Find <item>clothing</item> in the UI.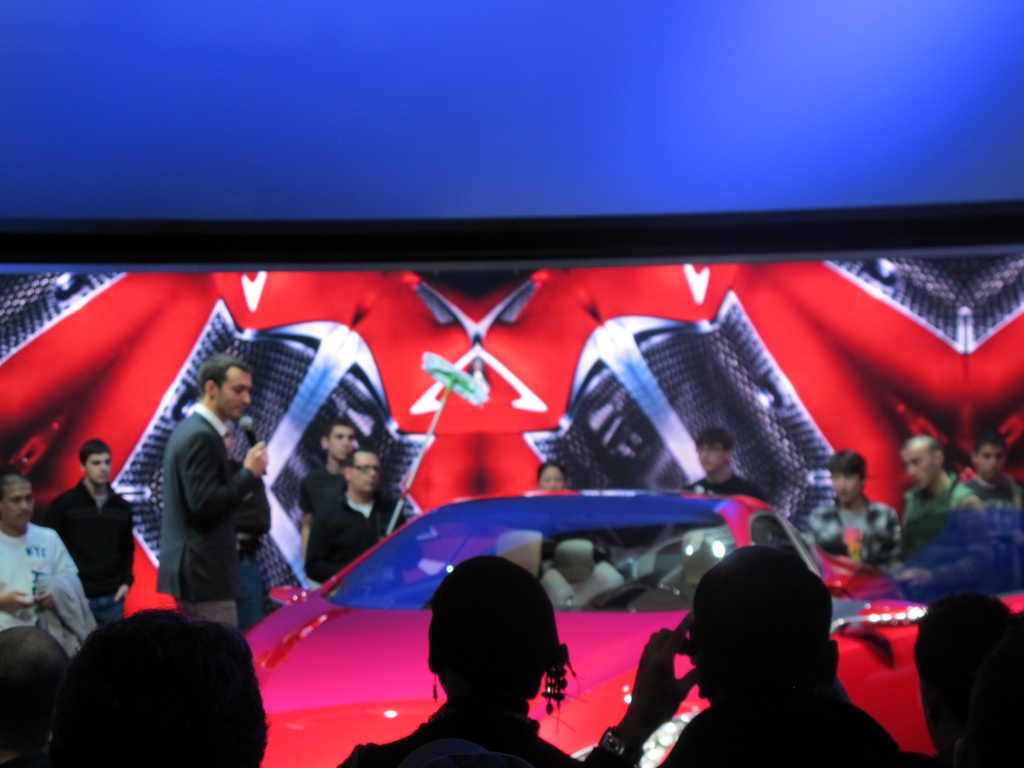
UI element at (799, 504, 906, 583).
